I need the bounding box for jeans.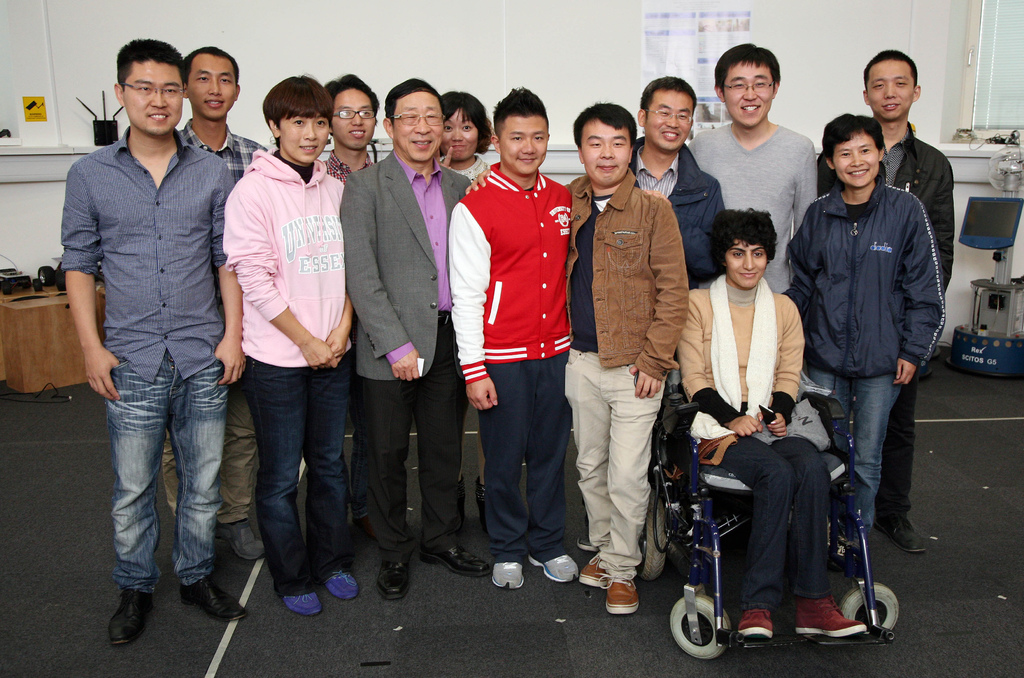
Here it is: [725, 422, 838, 619].
